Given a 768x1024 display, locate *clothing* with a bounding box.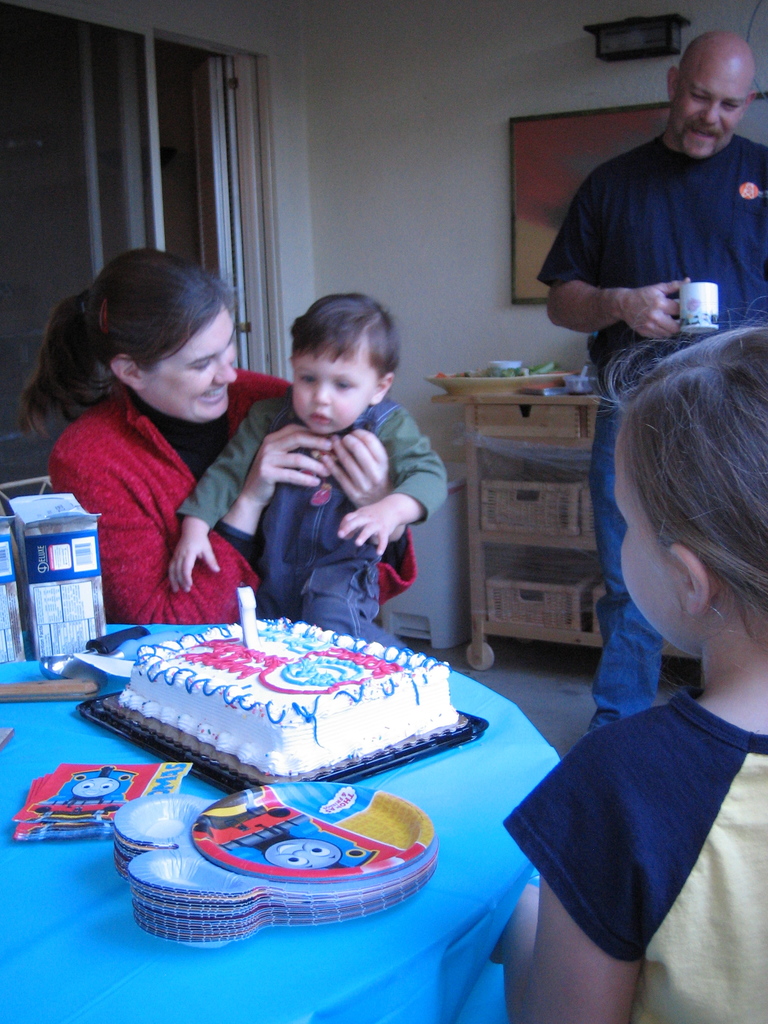
Located: <region>172, 396, 446, 639</region>.
